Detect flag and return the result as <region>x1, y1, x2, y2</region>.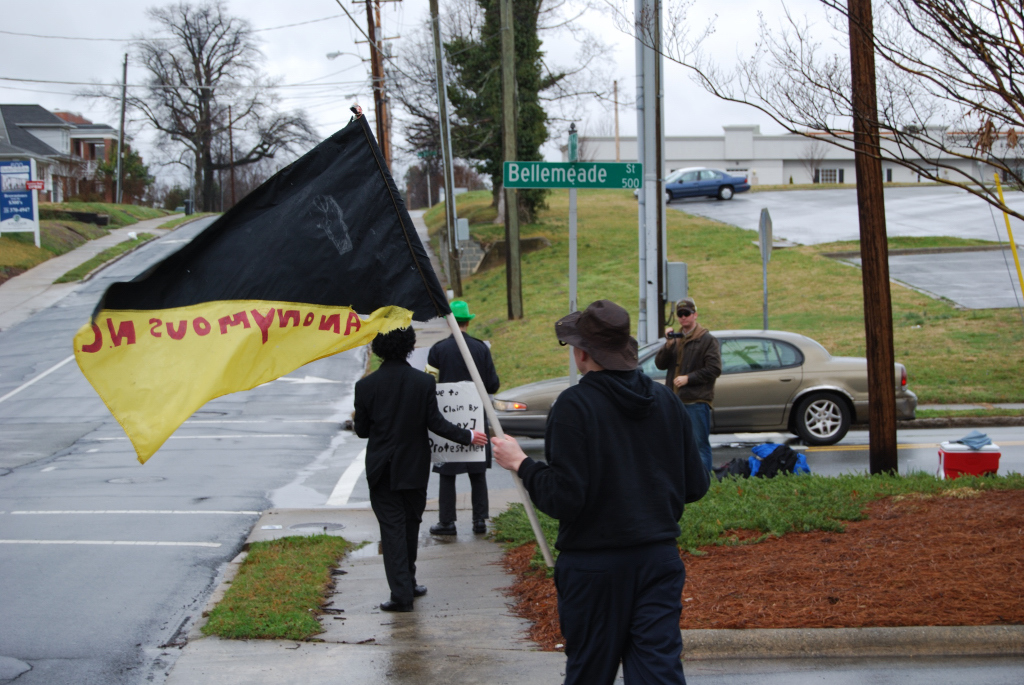
<region>97, 114, 464, 497</region>.
